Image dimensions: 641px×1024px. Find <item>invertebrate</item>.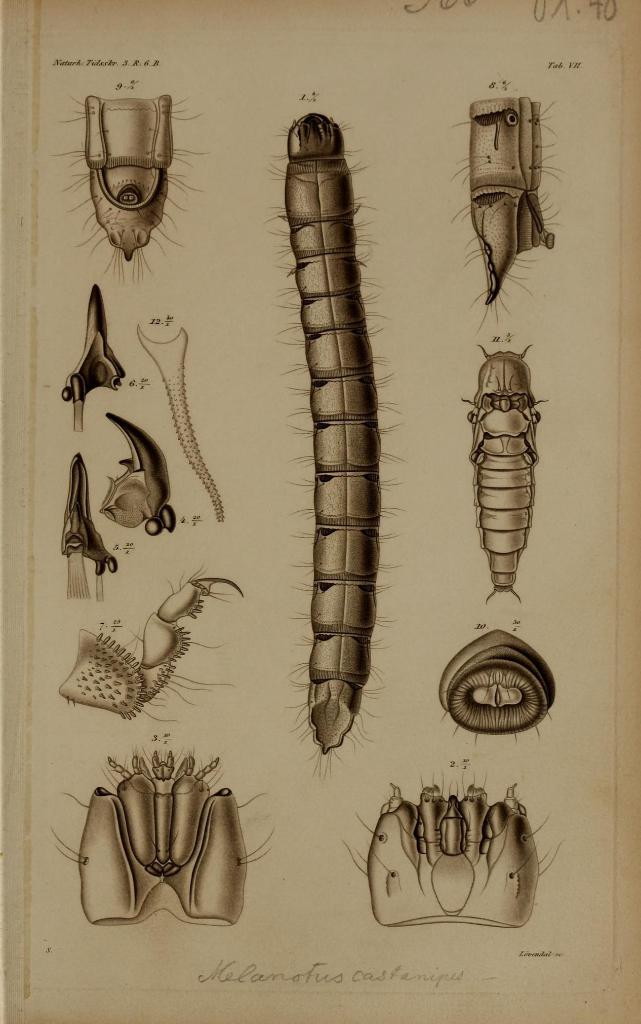
134,319,222,522.
